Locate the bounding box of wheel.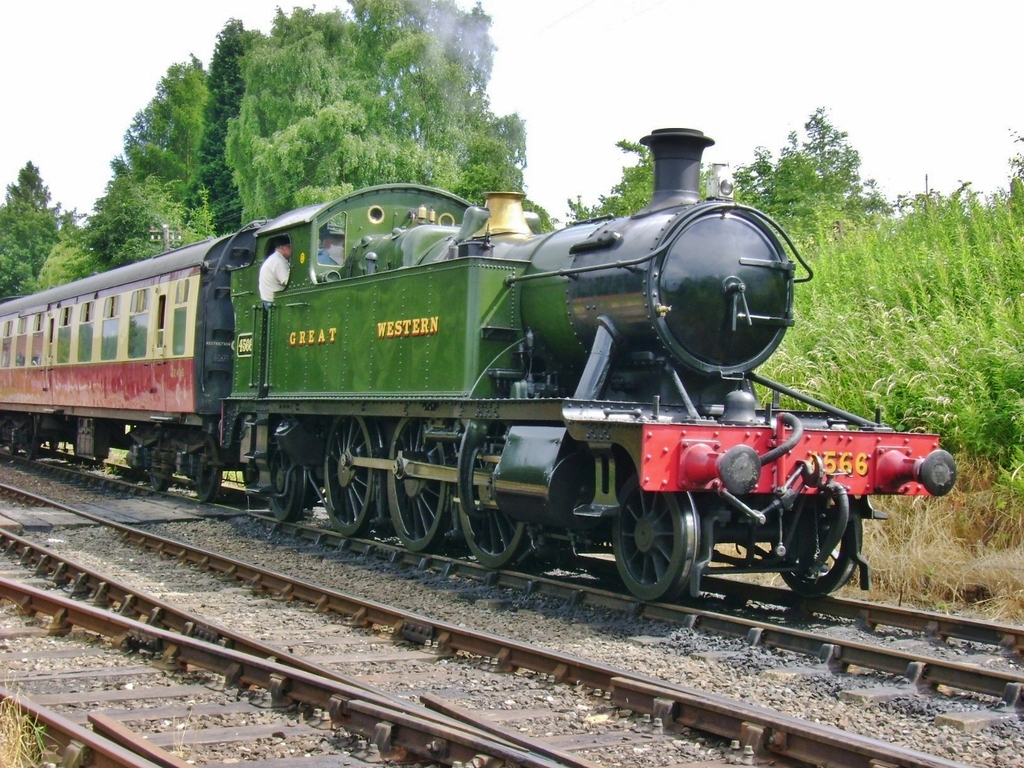
Bounding box: 254/432/310/528.
